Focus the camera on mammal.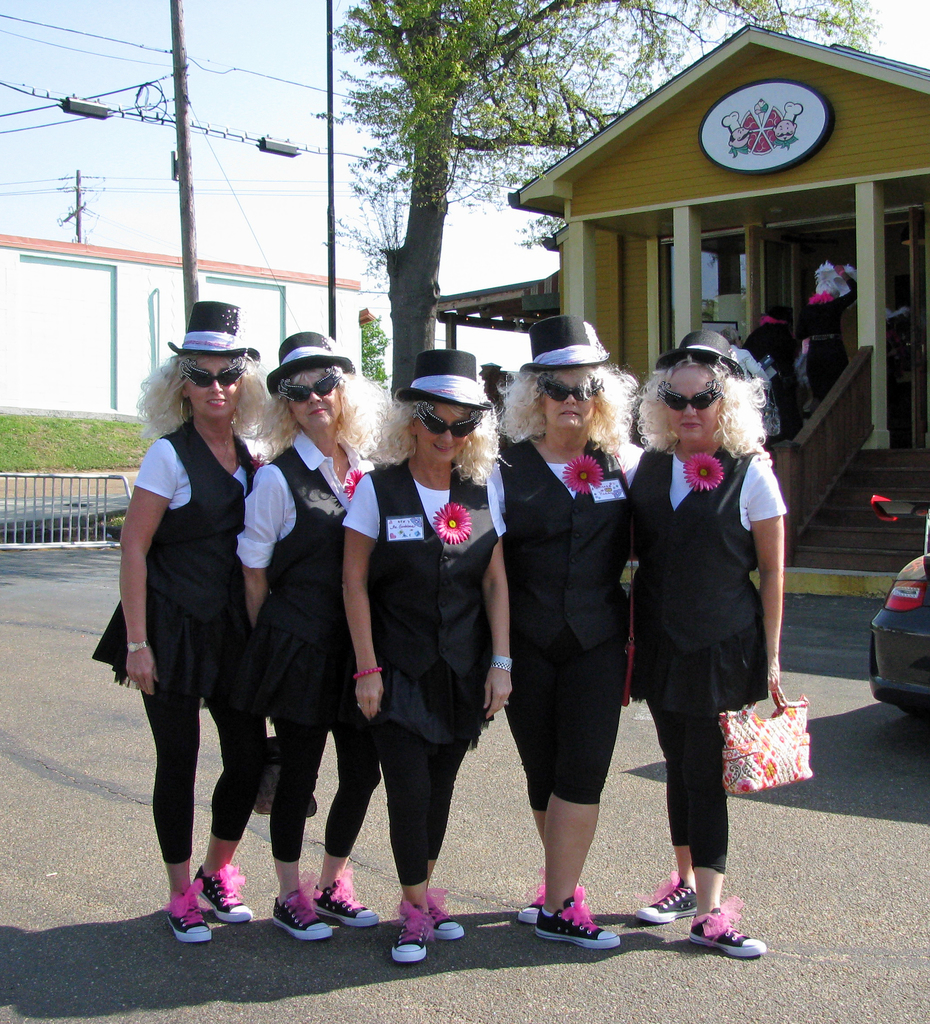
Focus region: x1=626, y1=333, x2=804, y2=908.
